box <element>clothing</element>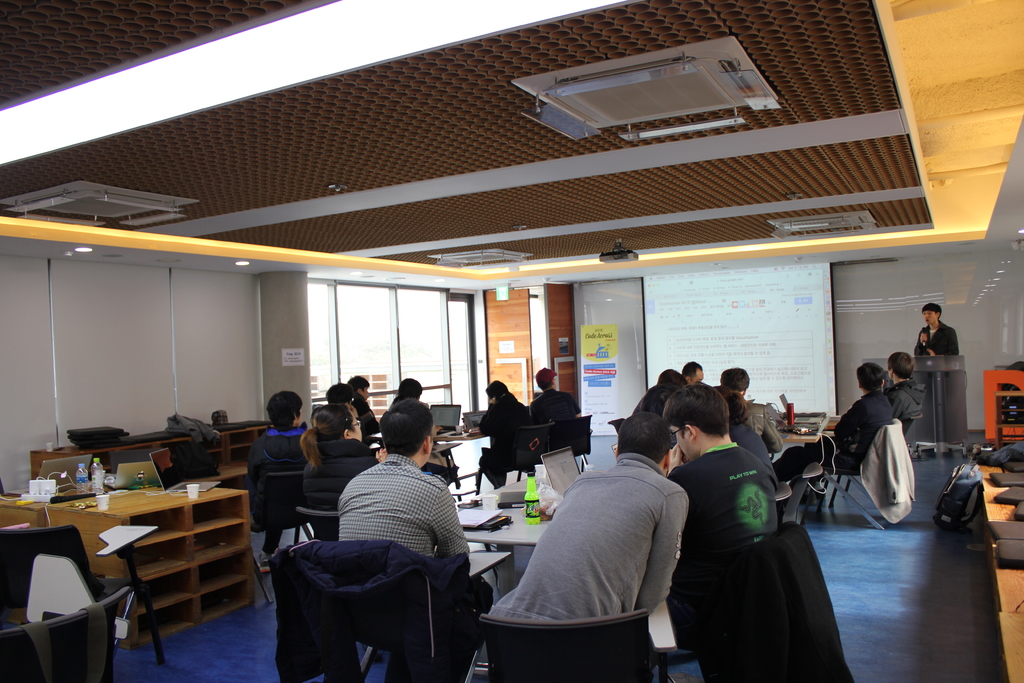
bbox(350, 393, 380, 433)
